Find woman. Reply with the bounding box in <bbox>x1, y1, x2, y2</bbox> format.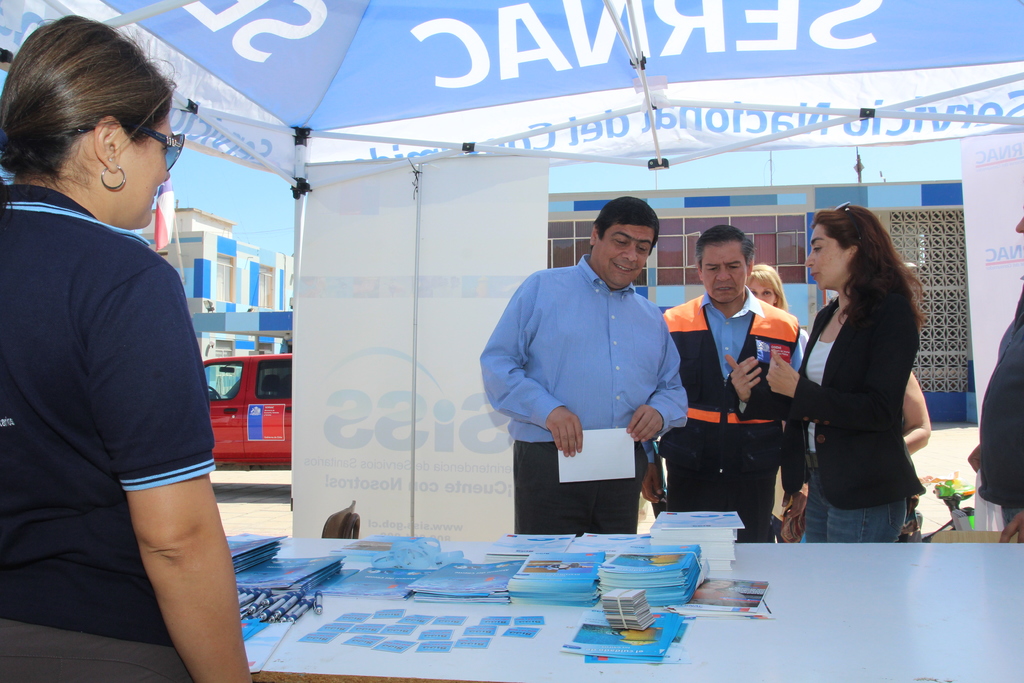
<bbox>11, 14, 255, 680</bbox>.
